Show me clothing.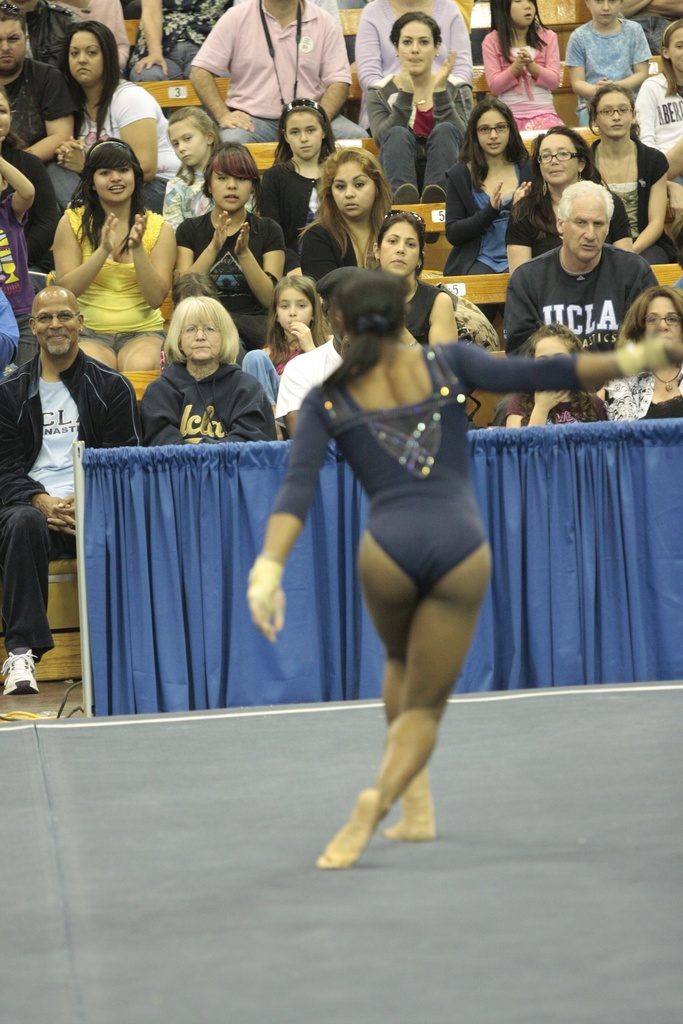
clothing is here: 498,250,661,349.
